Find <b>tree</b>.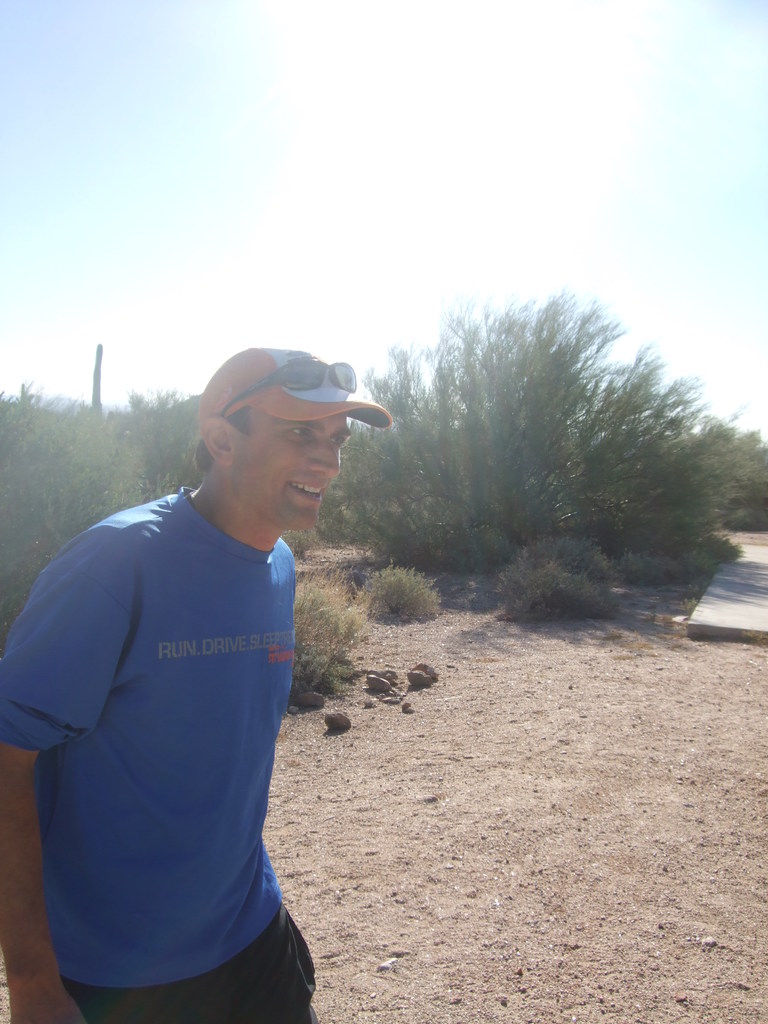
{"left": 0, "top": 350, "right": 403, "bottom": 609}.
